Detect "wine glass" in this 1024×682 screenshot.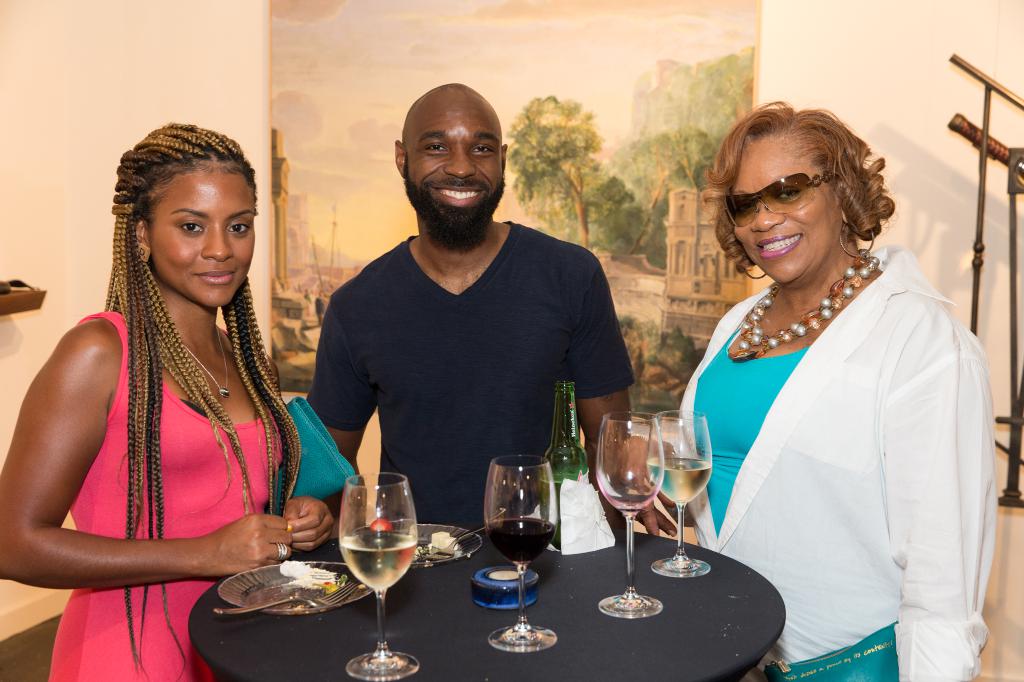
Detection: [left=485, top=456, right=563, bottom=653].
